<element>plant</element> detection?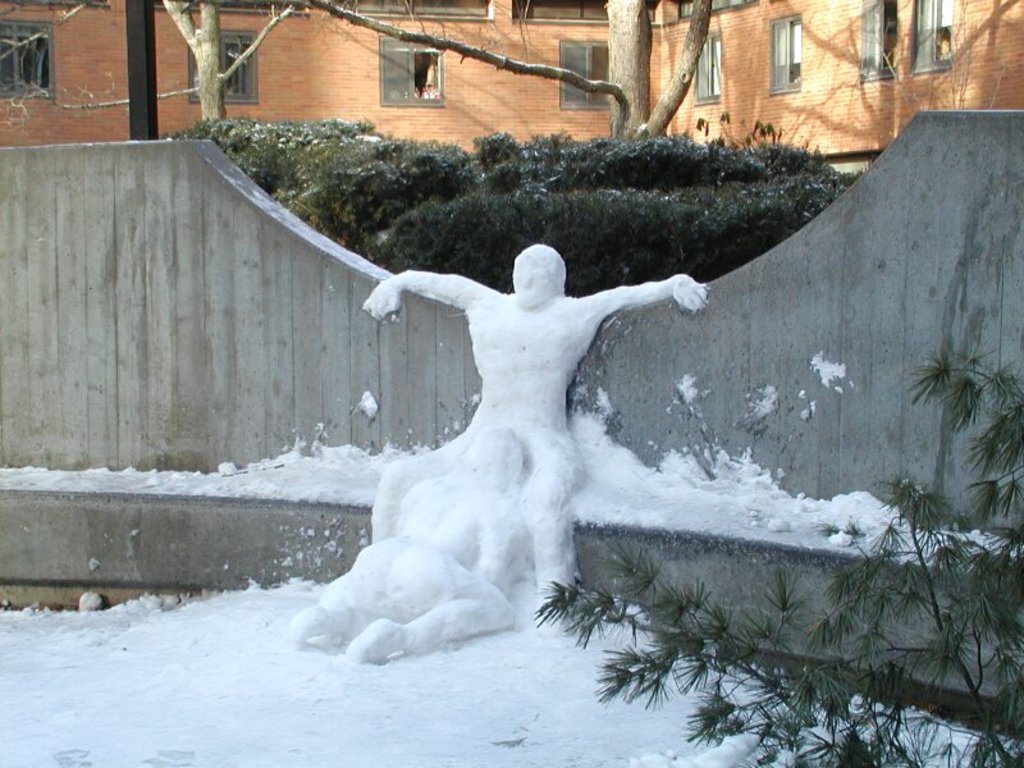
<bbox>366, 122, 865, 289</bbox>
